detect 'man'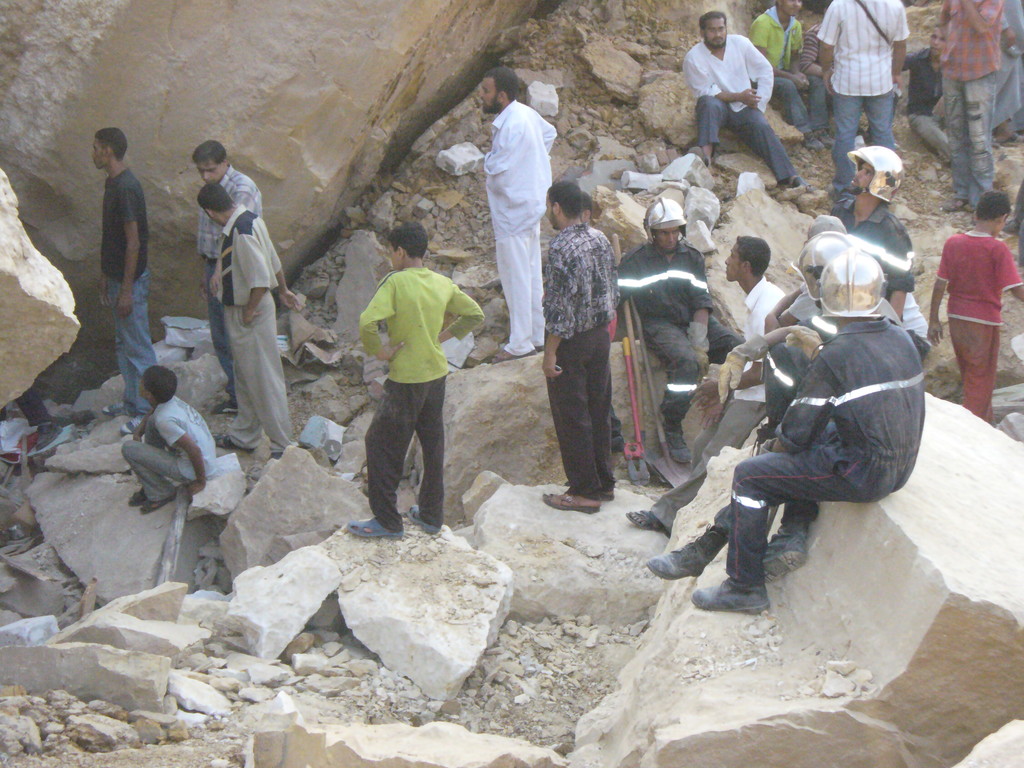
Rect(684, 6, 812, 196)
